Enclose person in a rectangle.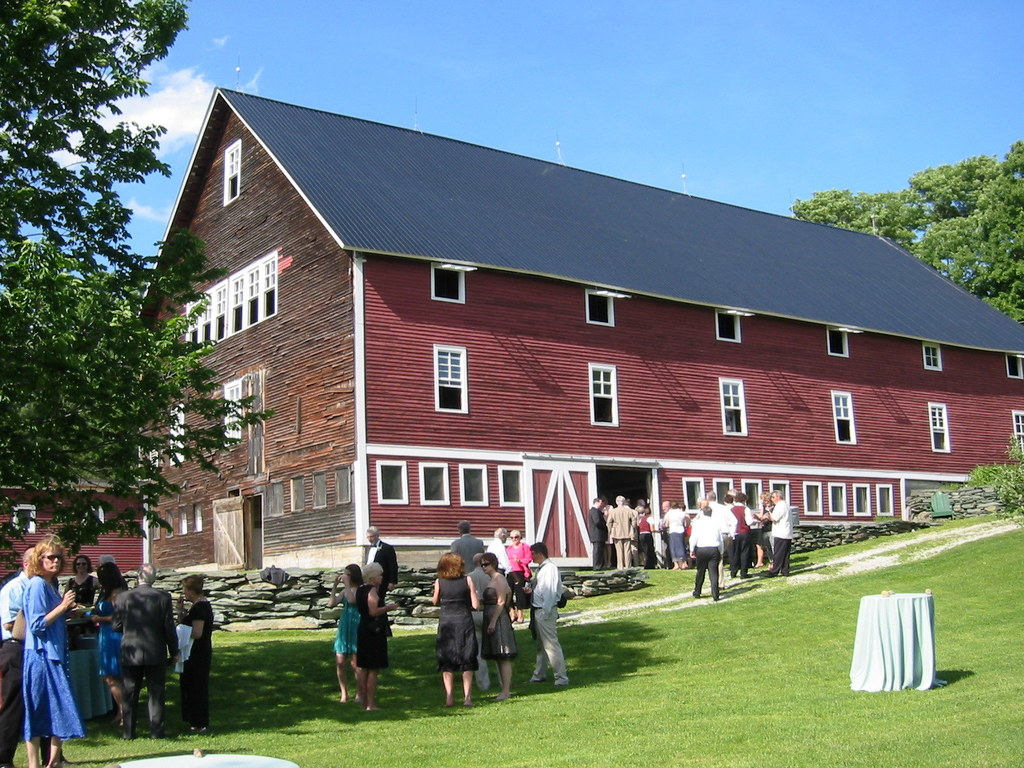
513/528/530/592.
